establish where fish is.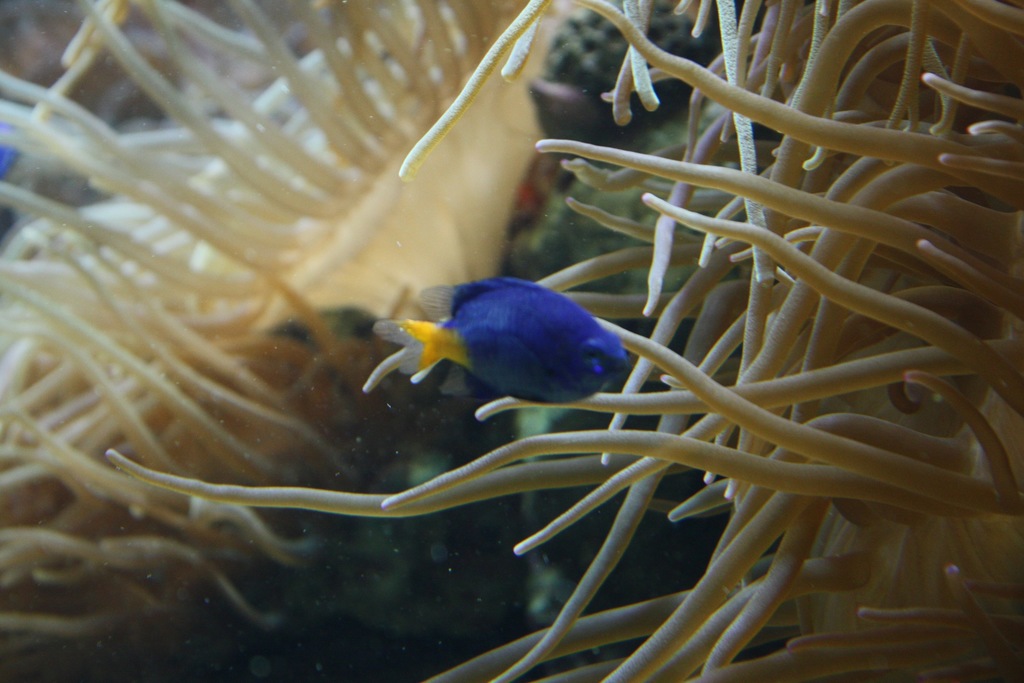
Established at Rect(372, 274, 623, 406).
